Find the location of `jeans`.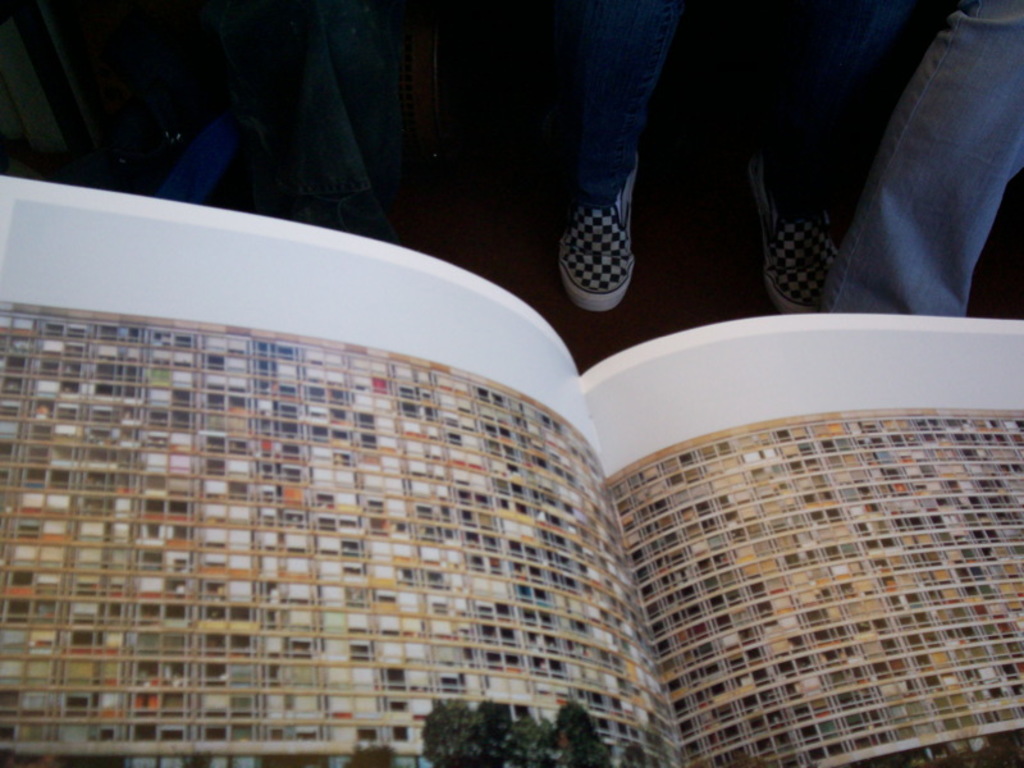
Location: bbox=[823, 0, 1023, 320].
